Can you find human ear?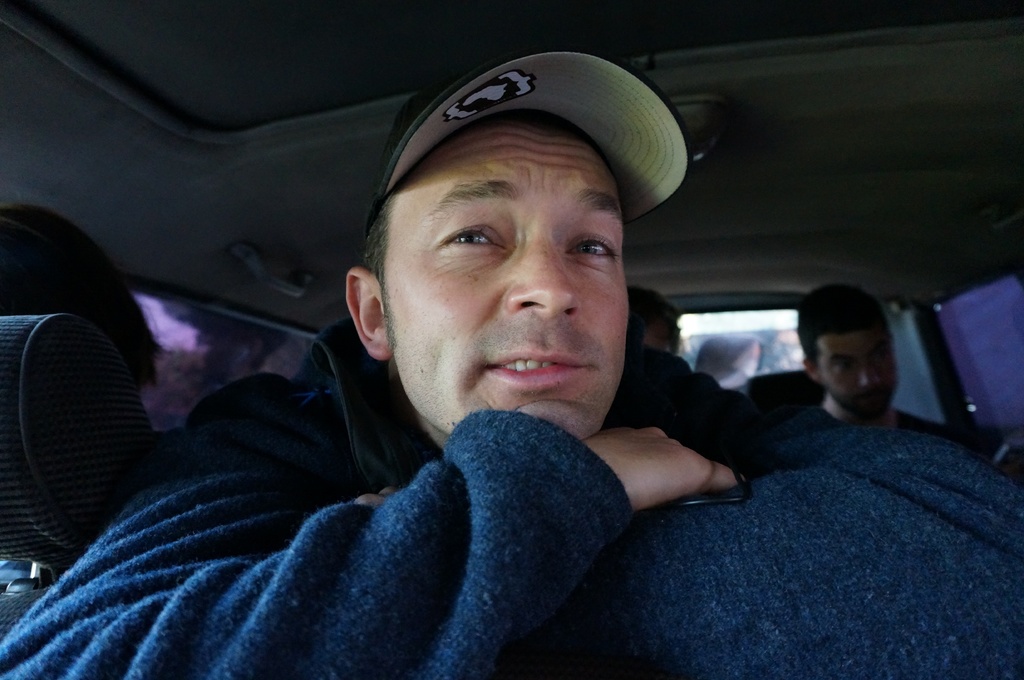
Yes, bounding box: 346, 267, 385, 364.
